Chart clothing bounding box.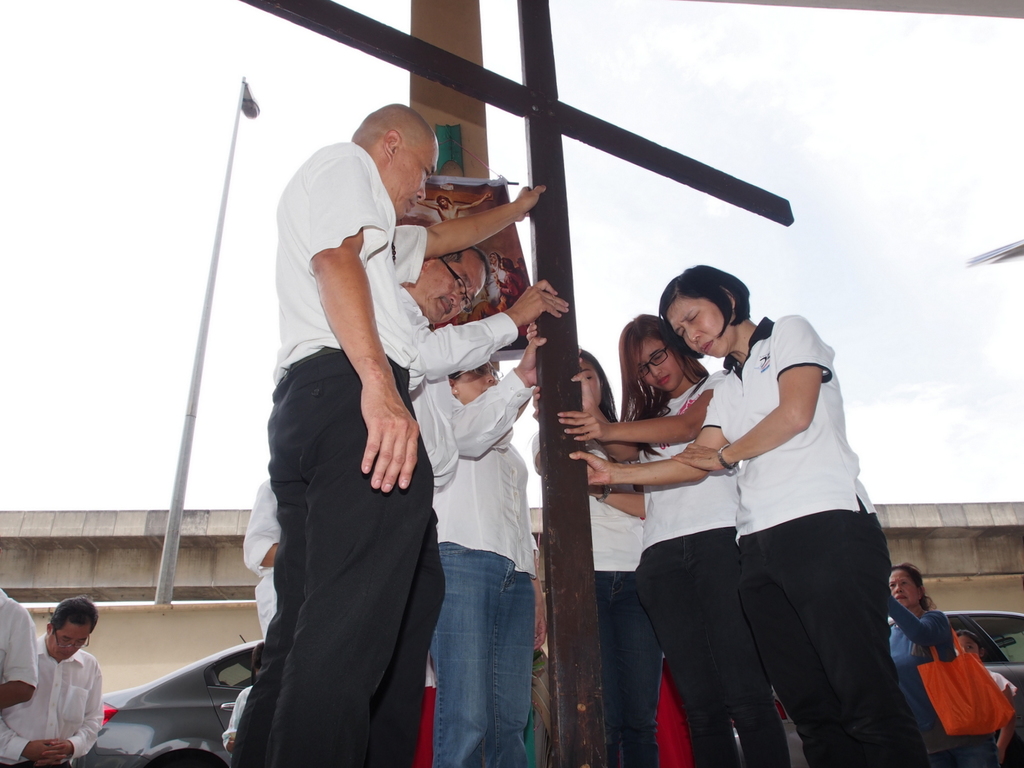
Charted: bbox(442, 367, 545, 767).
